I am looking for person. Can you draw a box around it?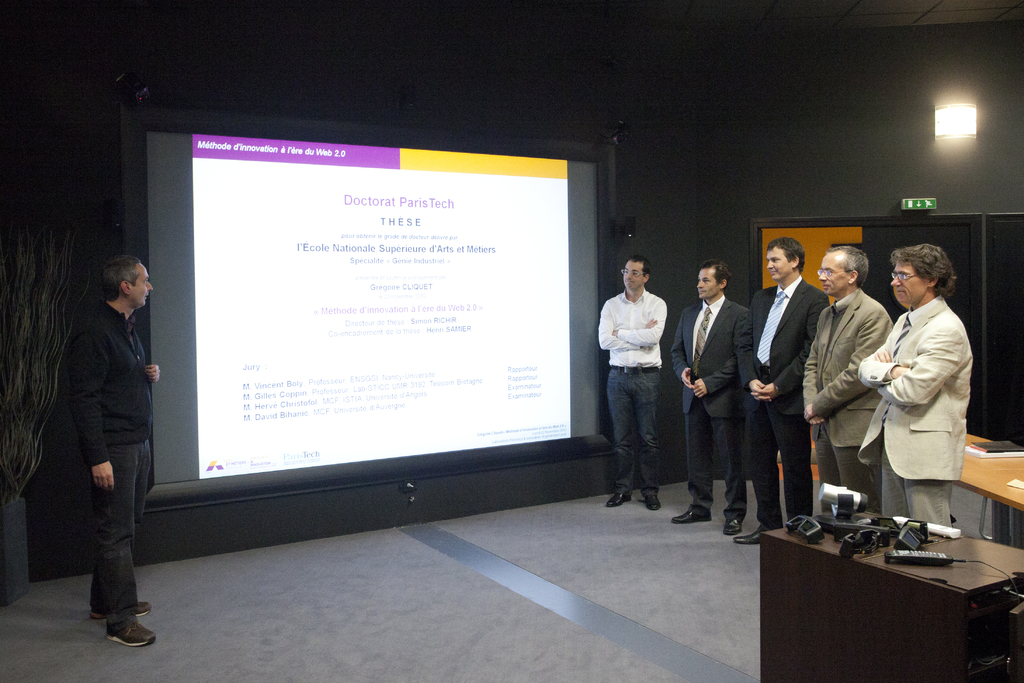
Sure, the bounding box is (x1=673, y1=259, x2=751, y2=533).
